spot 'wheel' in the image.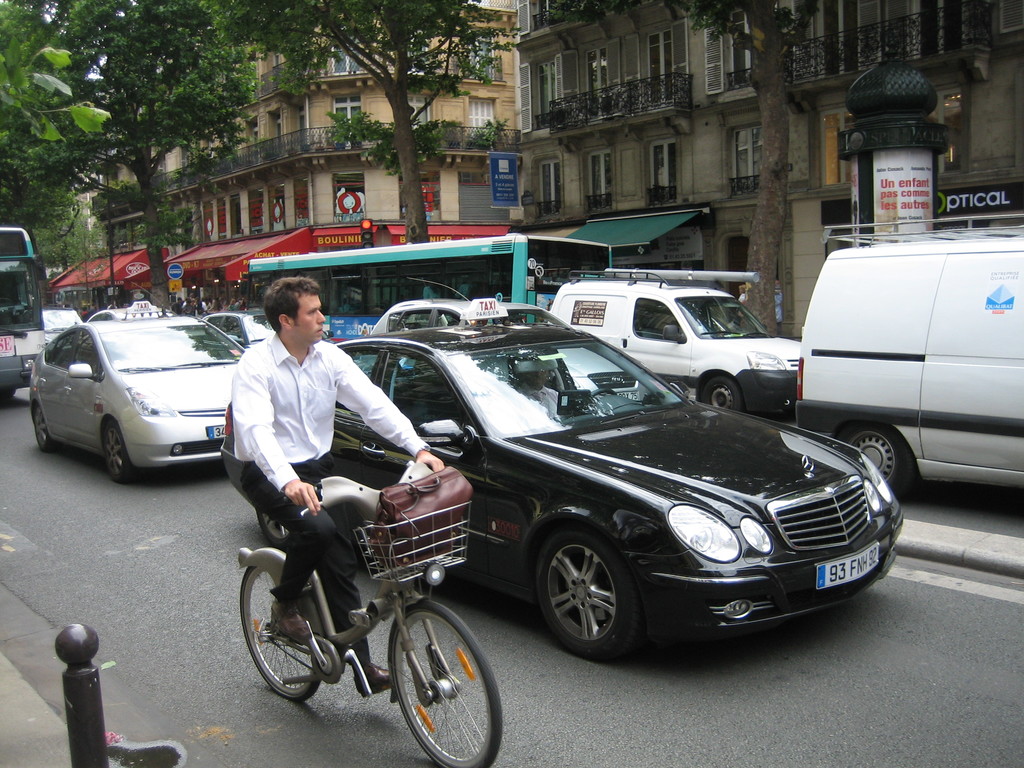
'wheel' found at [x1=102, y1=424, x2=138, y2=482].
